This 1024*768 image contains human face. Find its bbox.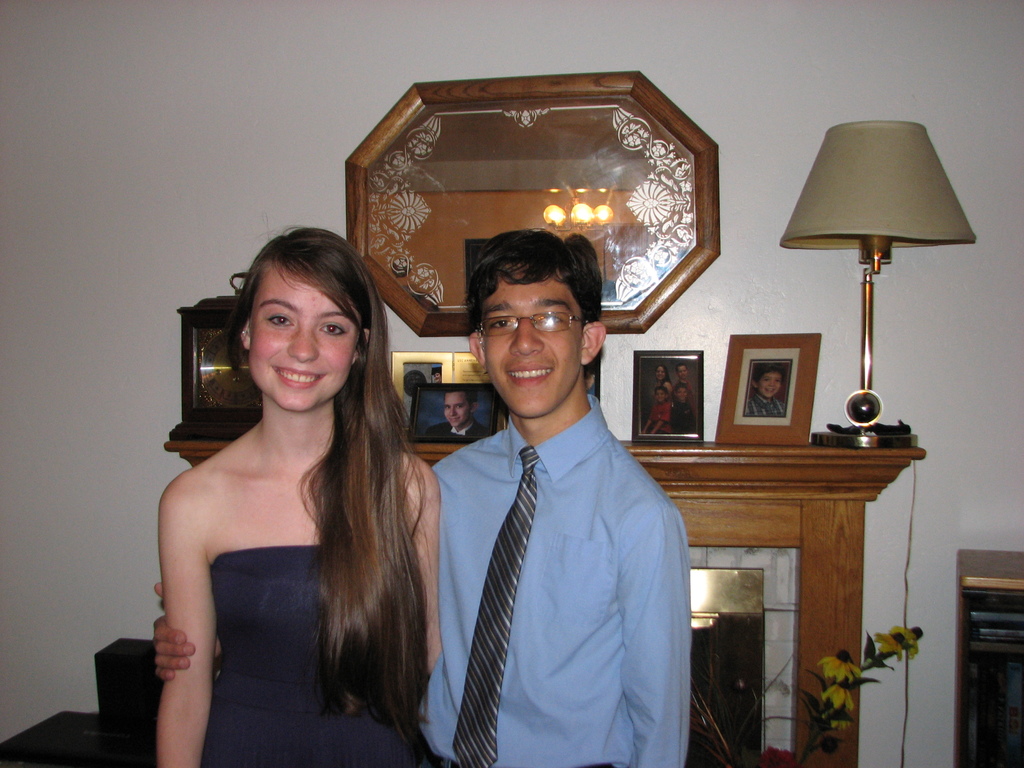
{"x1": 448, "y1": 390, "x2": 470, "y2": 424}.
